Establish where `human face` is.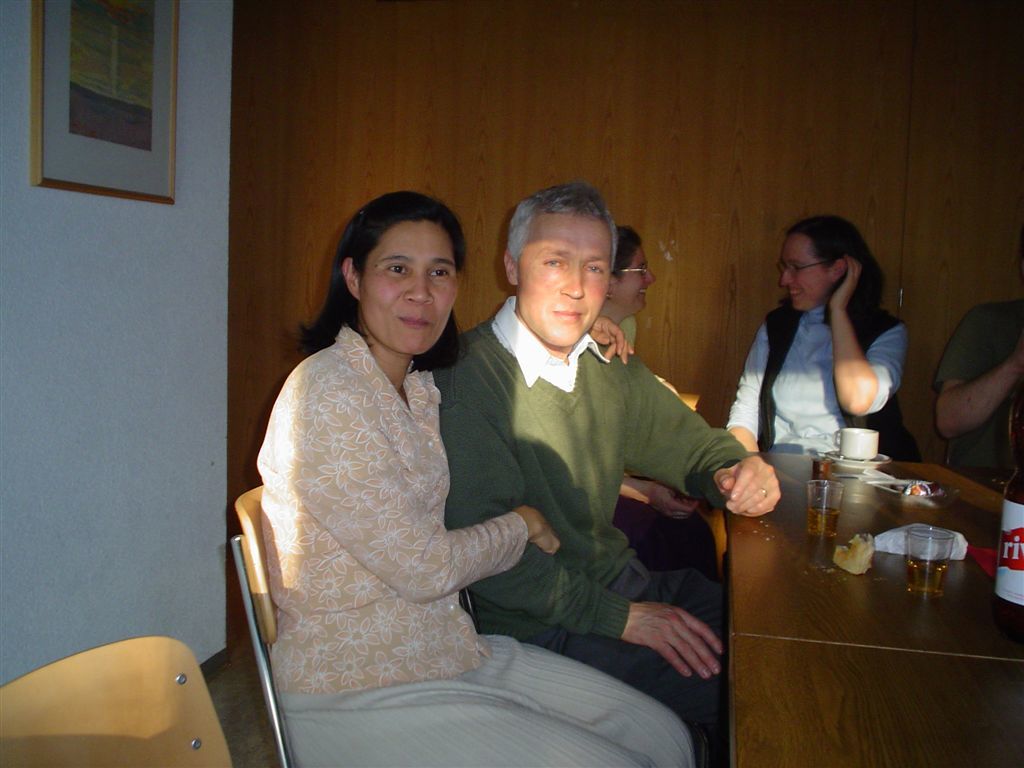
Established at (618, 249, 660, 315).
